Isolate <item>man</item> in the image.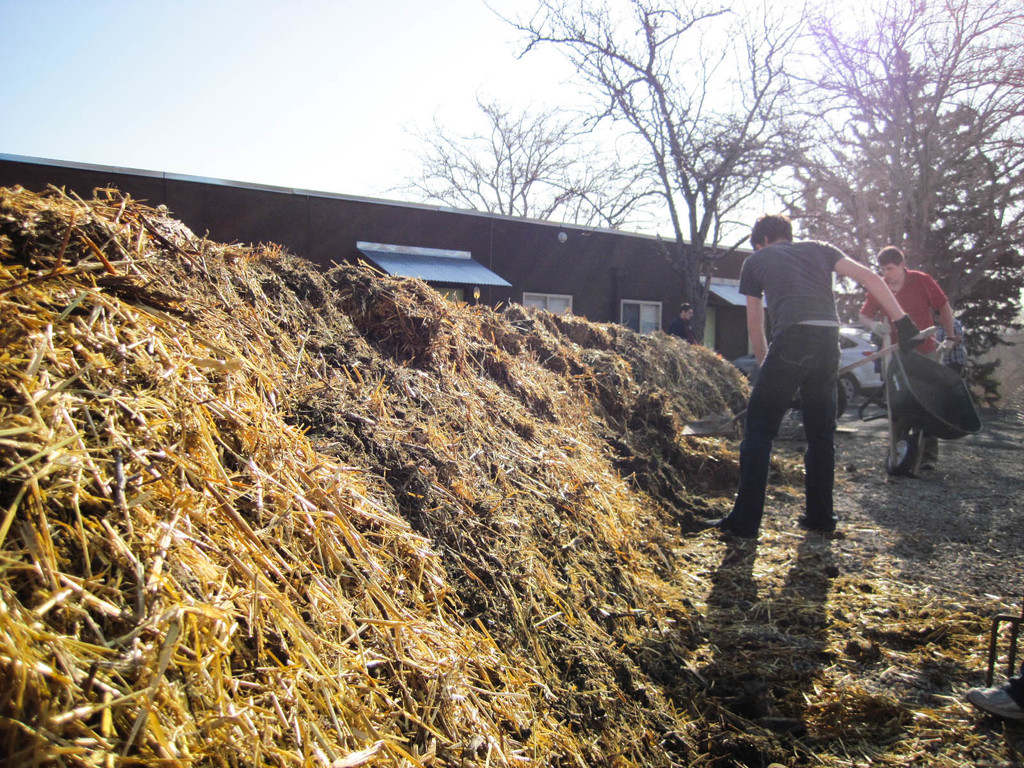
Isolated region: [738, 210, 899, 540].
